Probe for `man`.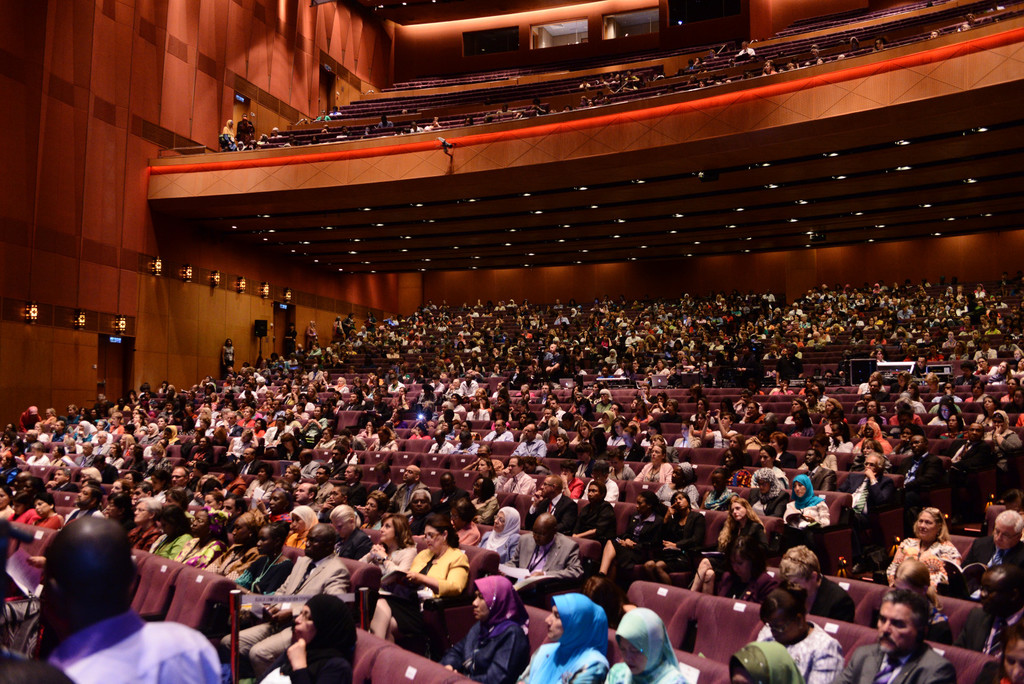
Probe result: [940, 422, 991, 482].
